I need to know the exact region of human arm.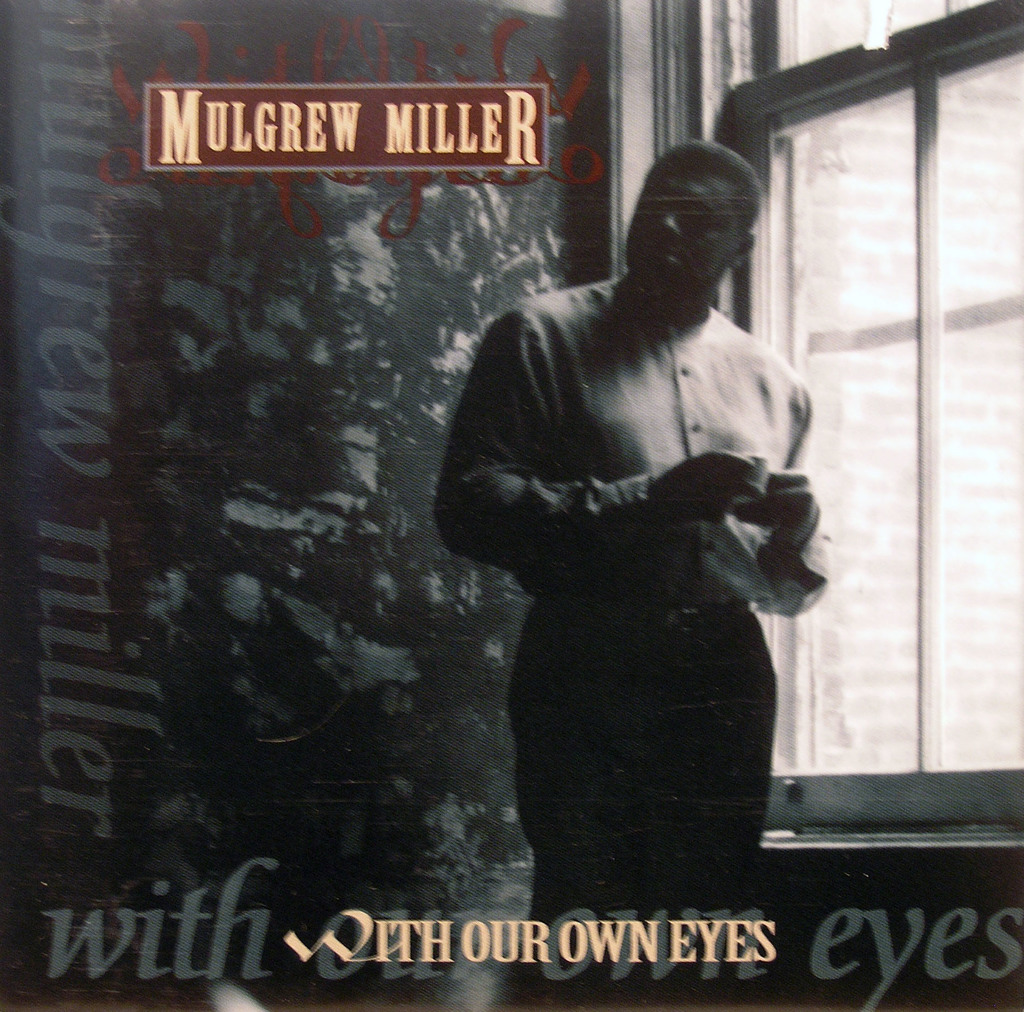
Region: 420, 295, 761, 575.
